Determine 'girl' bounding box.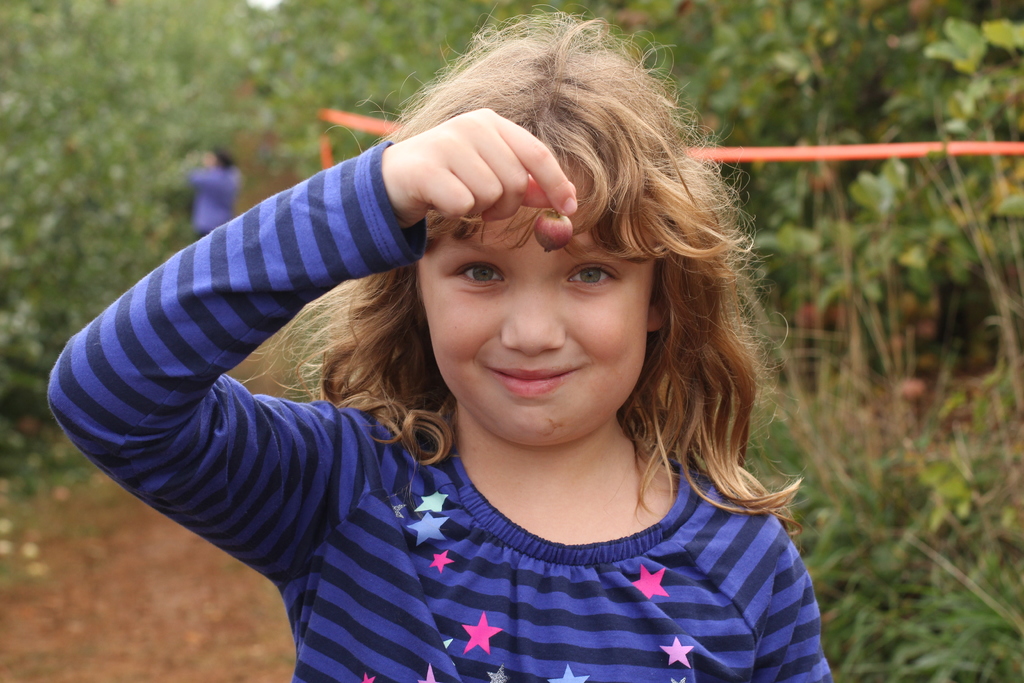
Determined: pyautogui.locateOnScreen(45, 1, 830, 682).
